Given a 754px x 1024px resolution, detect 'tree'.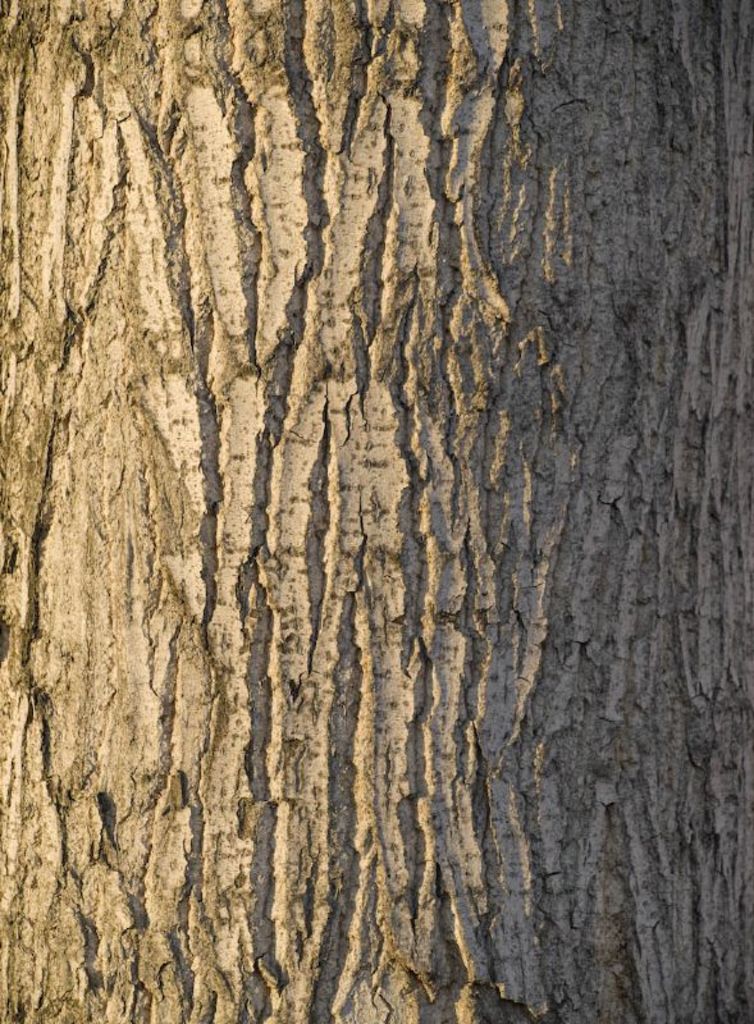
x1=0, y1=0, x2=753, y2=1023.
